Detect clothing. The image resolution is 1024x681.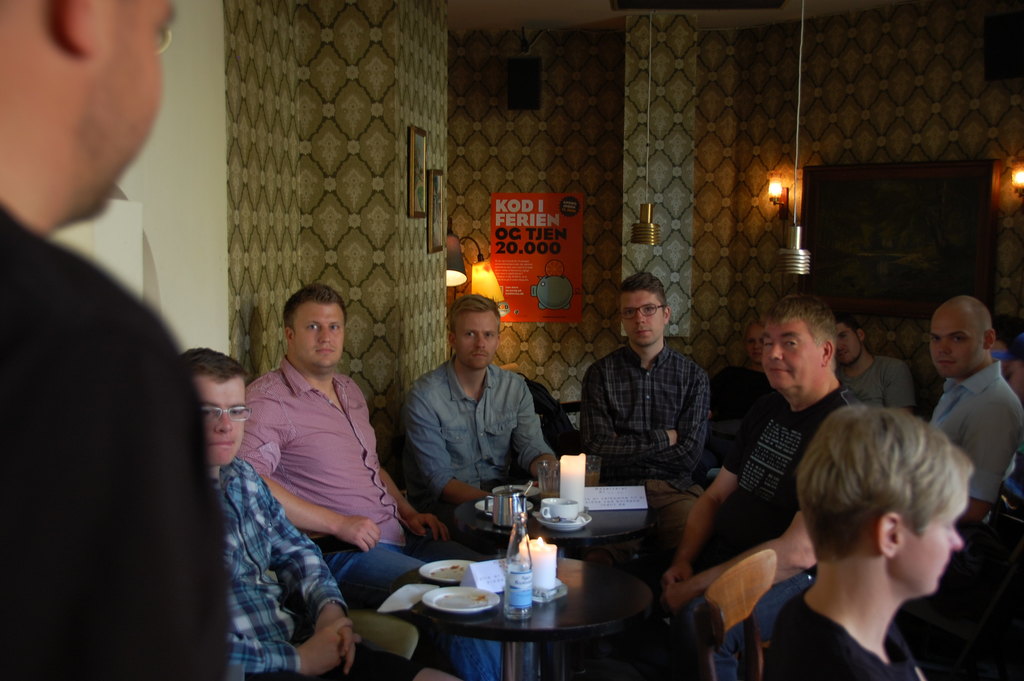
(929,360,1019,495).
